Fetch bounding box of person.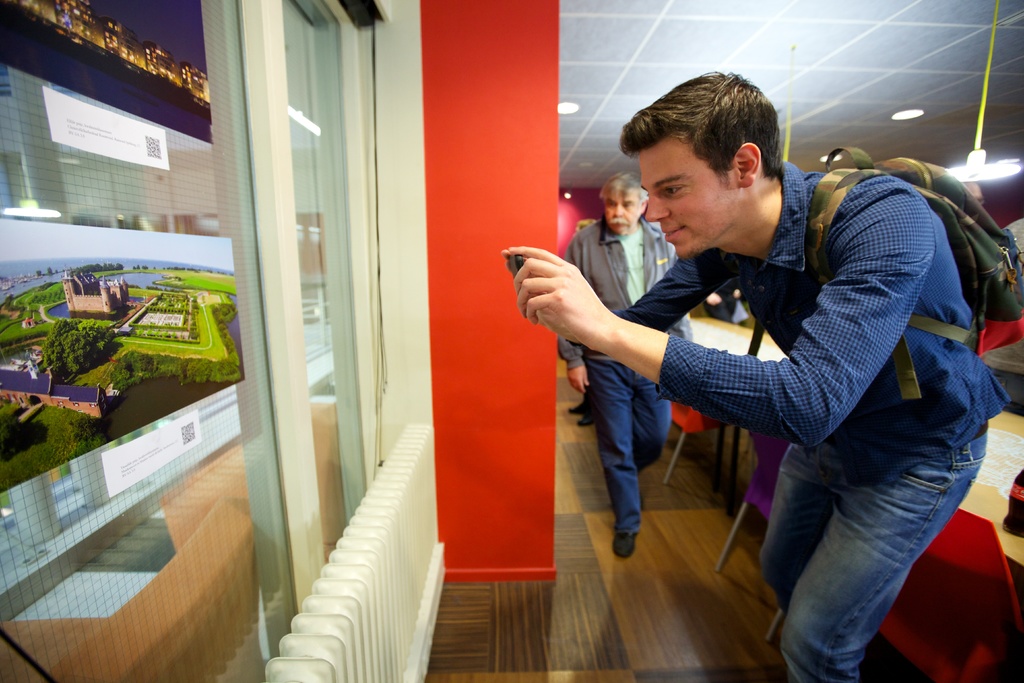
Bbox: select_region(559, 172, 698, 562).
